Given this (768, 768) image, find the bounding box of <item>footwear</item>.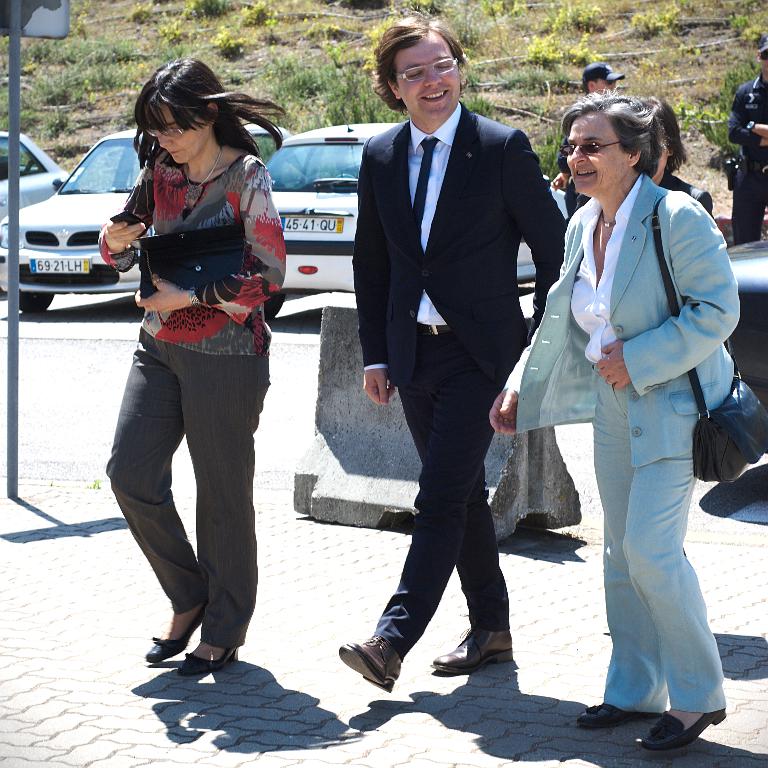
region(577, 704, 665, 731).
